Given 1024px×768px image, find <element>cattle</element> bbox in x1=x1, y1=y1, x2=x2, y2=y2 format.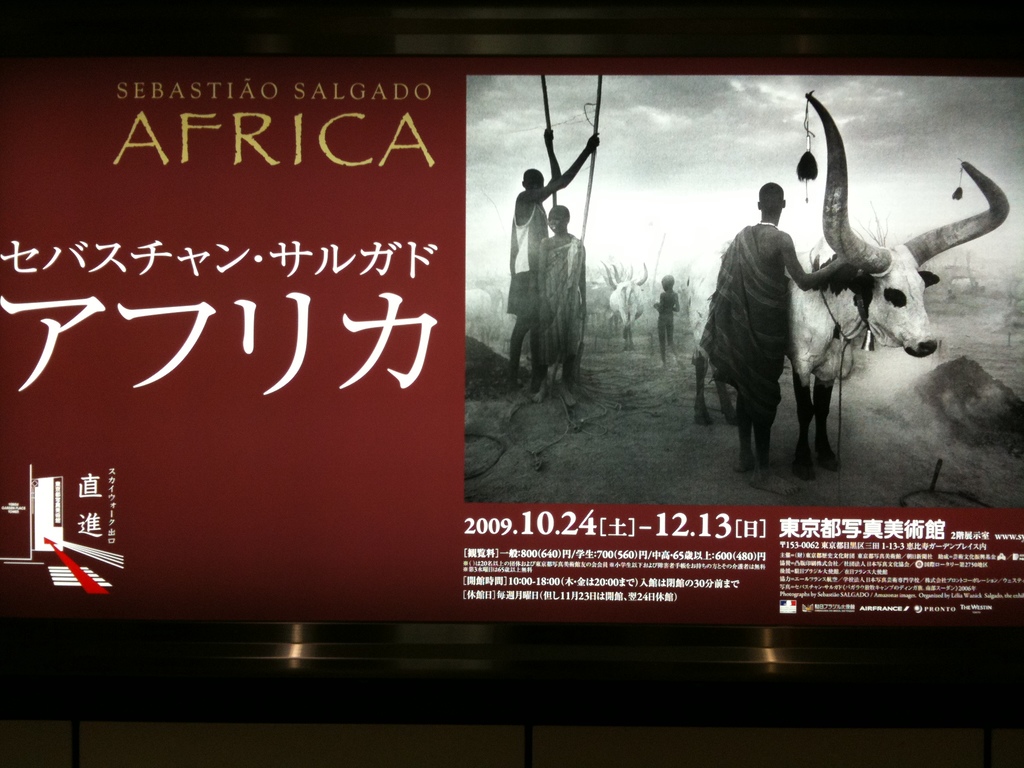
x1=690, y1=94, x2=1009, y2=487.
